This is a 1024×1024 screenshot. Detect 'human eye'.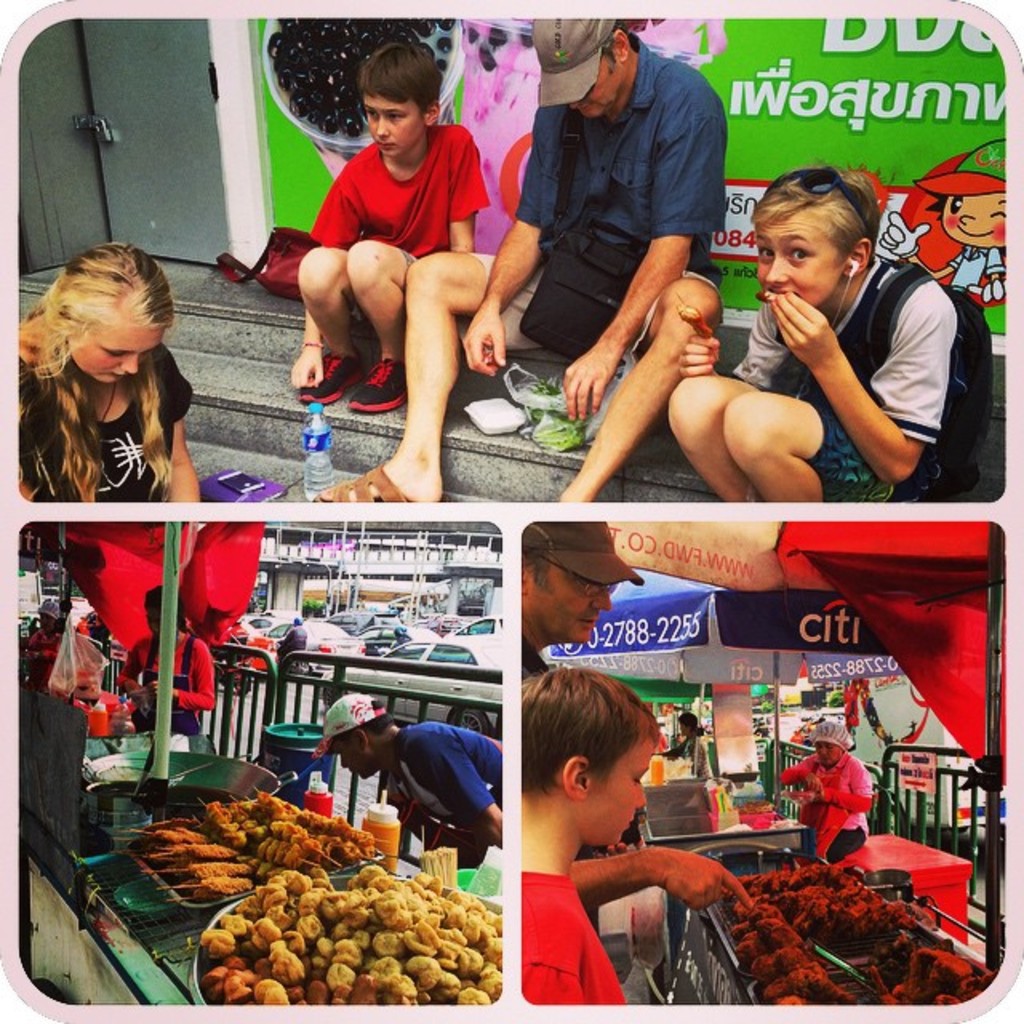
crop(989, 205, 1005, 218).
